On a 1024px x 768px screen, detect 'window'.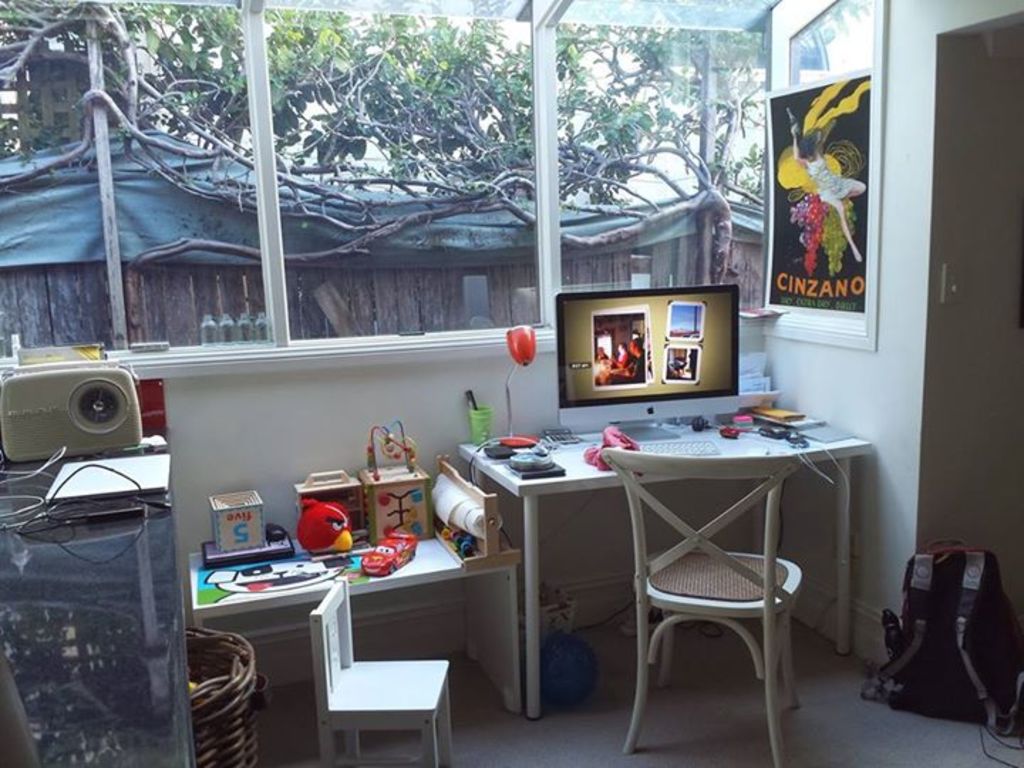
{"x1": 263, "y1": 6, "x2": 540, "y2": 347}.
